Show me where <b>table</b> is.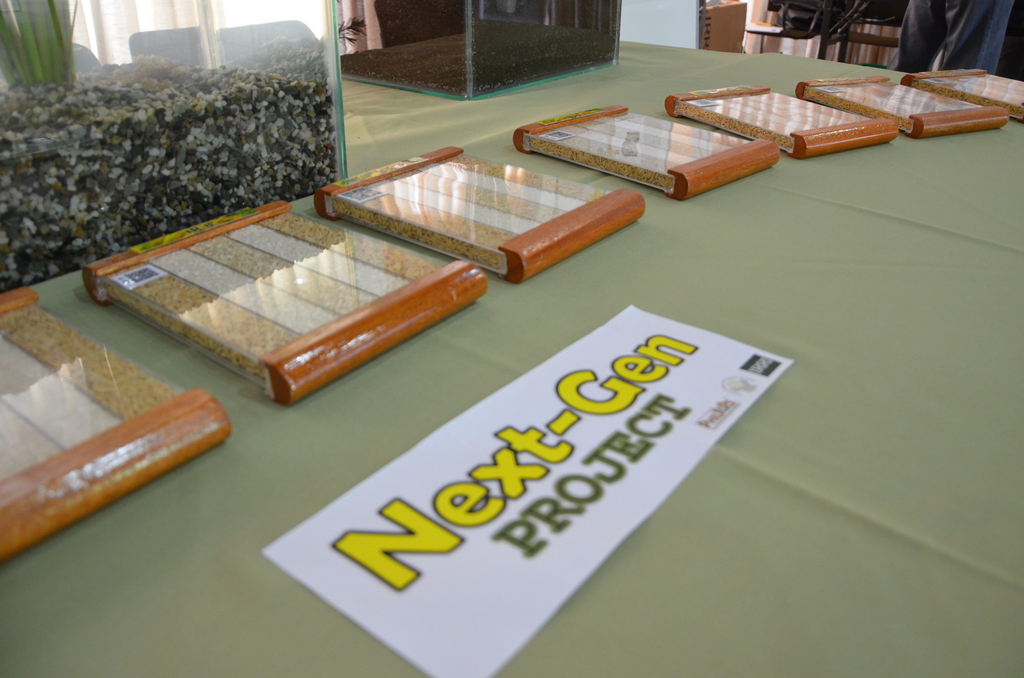
<b>table</b> is at 0 35 1023 677.
